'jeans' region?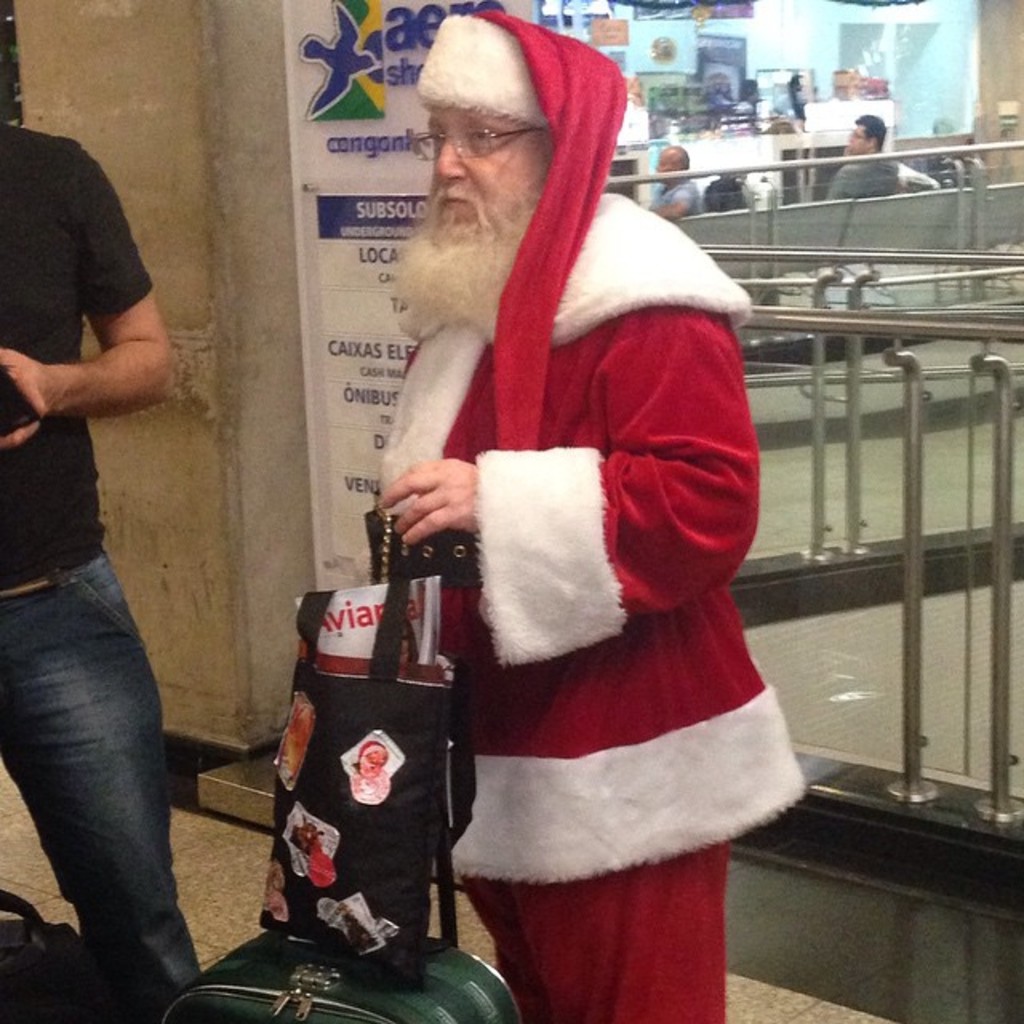
(left=26, top=541, right=202, bottom=1008)
